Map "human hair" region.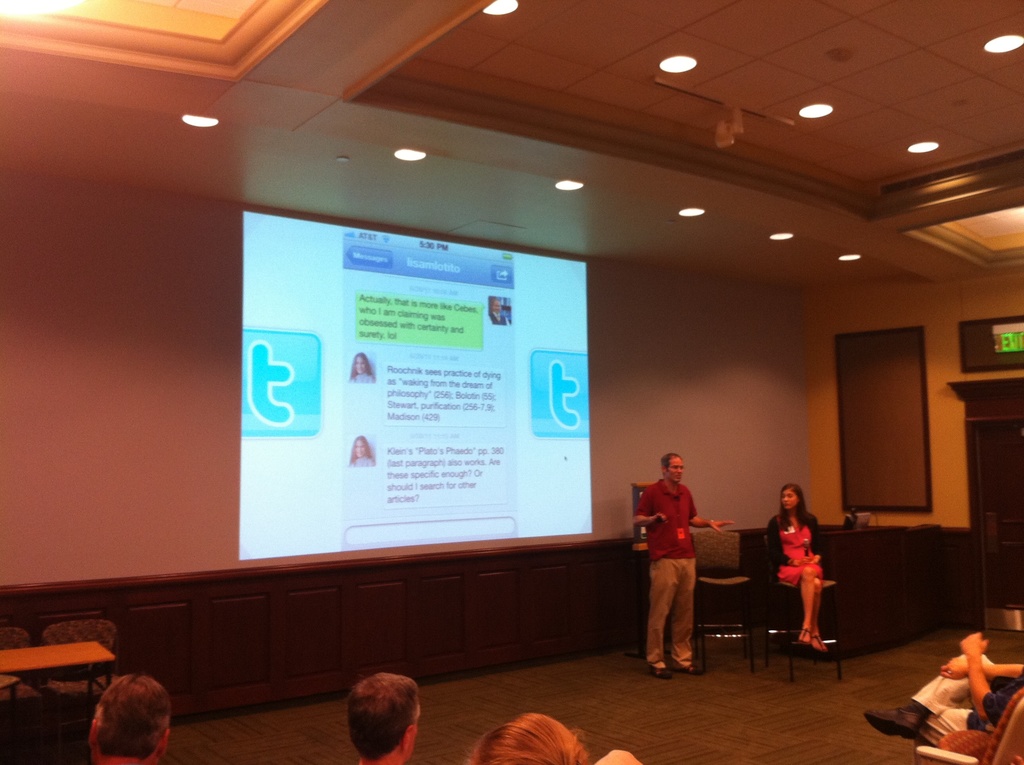
Mapped to 349 350 374 375.
